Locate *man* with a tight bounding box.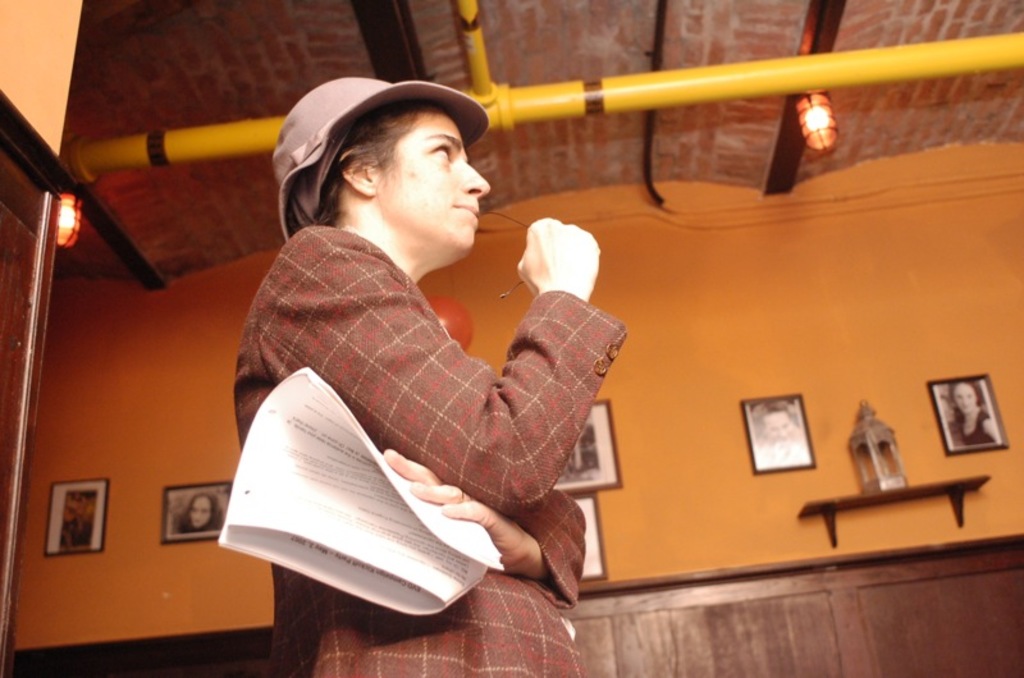
200, 68, 677, 614.
